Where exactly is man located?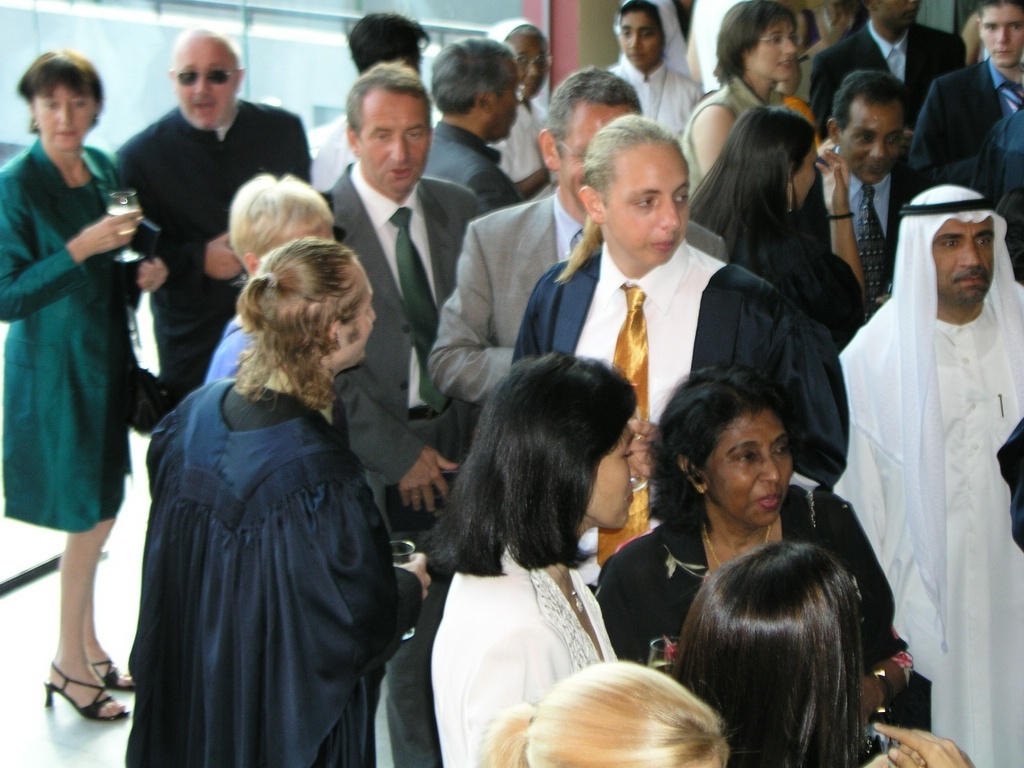
Its bounding box is pyautogui.locateOnScreen(426, 64, 732, 408).
